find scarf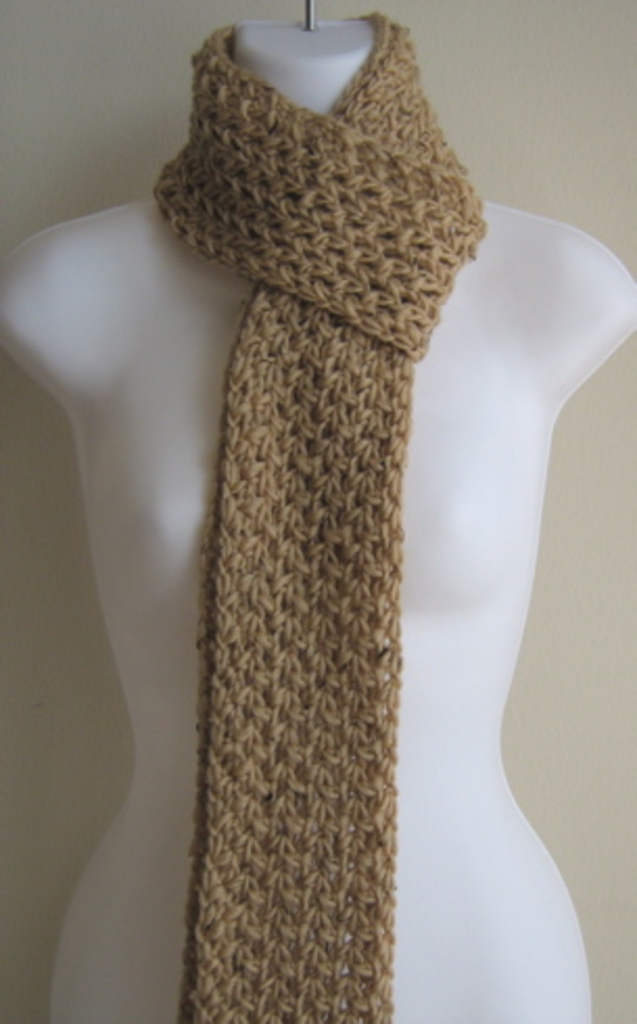
[x1=146, y1=2, x2=495, y2=1022]
